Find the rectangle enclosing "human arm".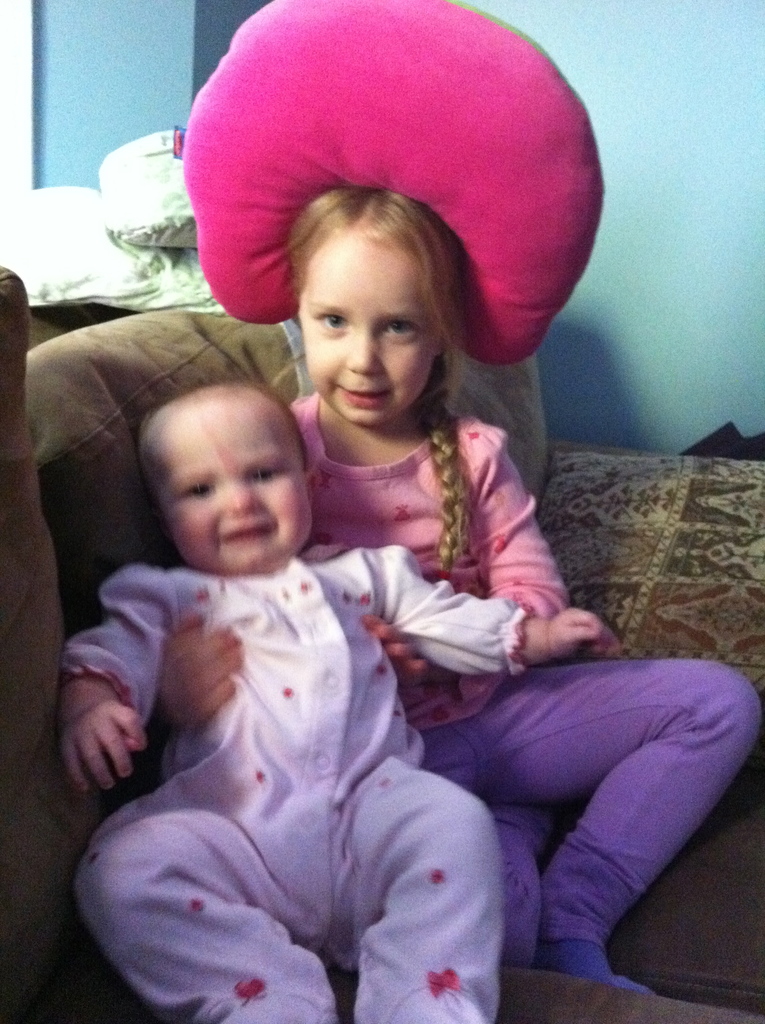
44:608:166:851.
